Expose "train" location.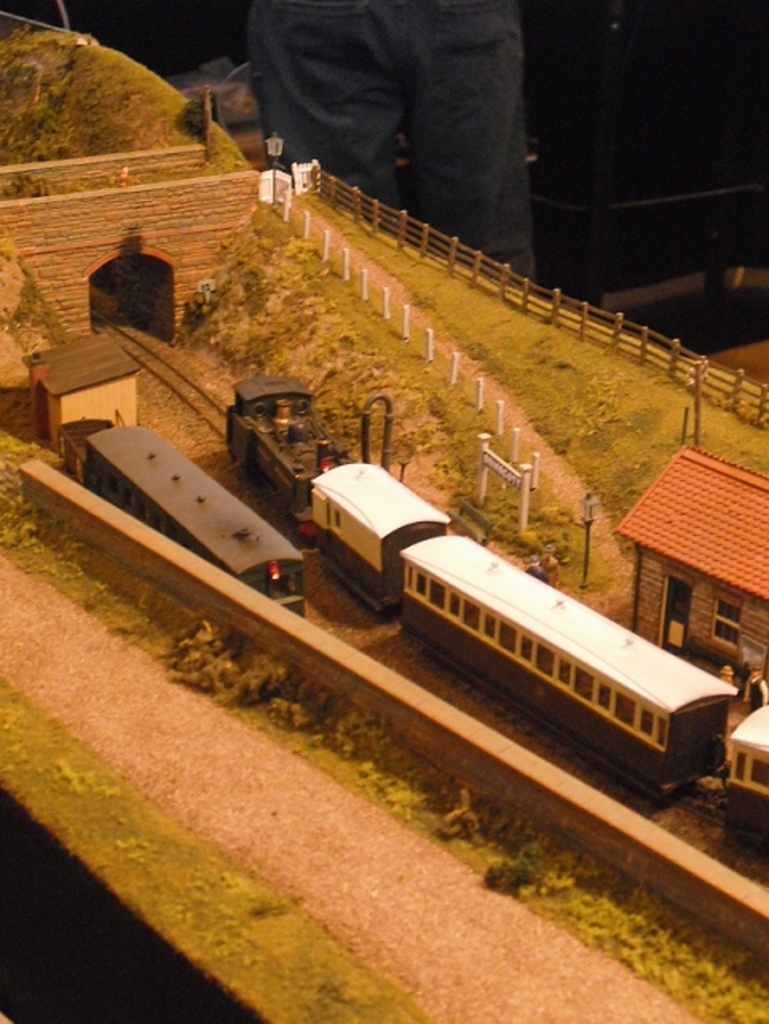
Exposed at bbox=[85, 419, 306, 620].
